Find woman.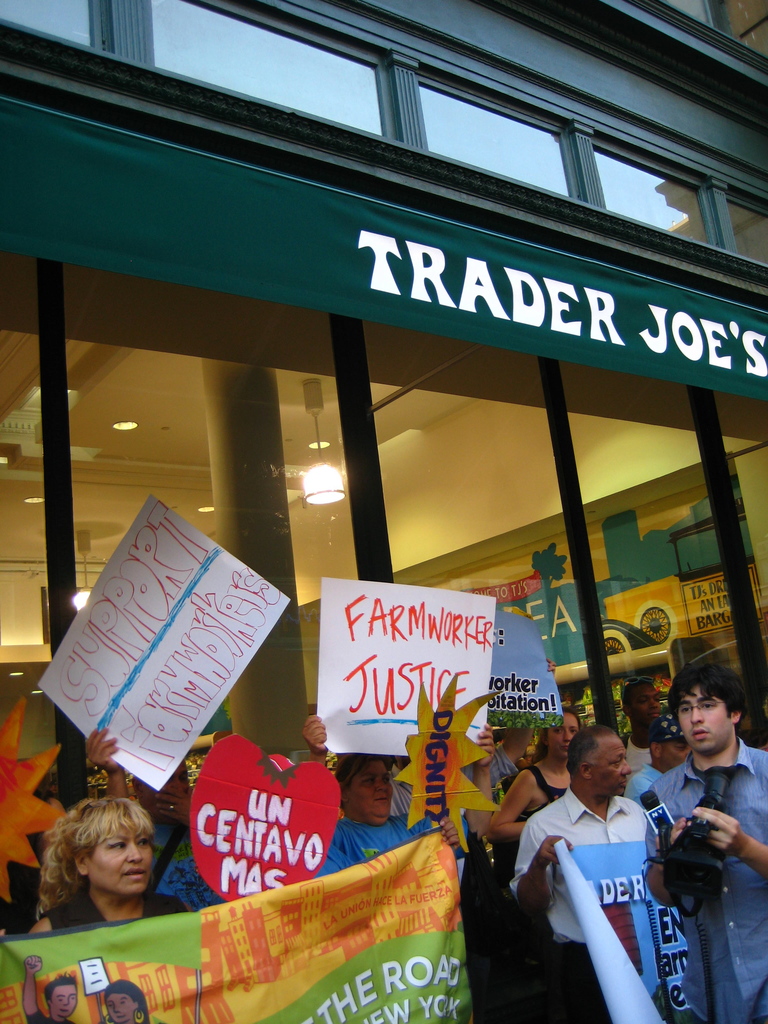
region(19, 794, 195, 940).
